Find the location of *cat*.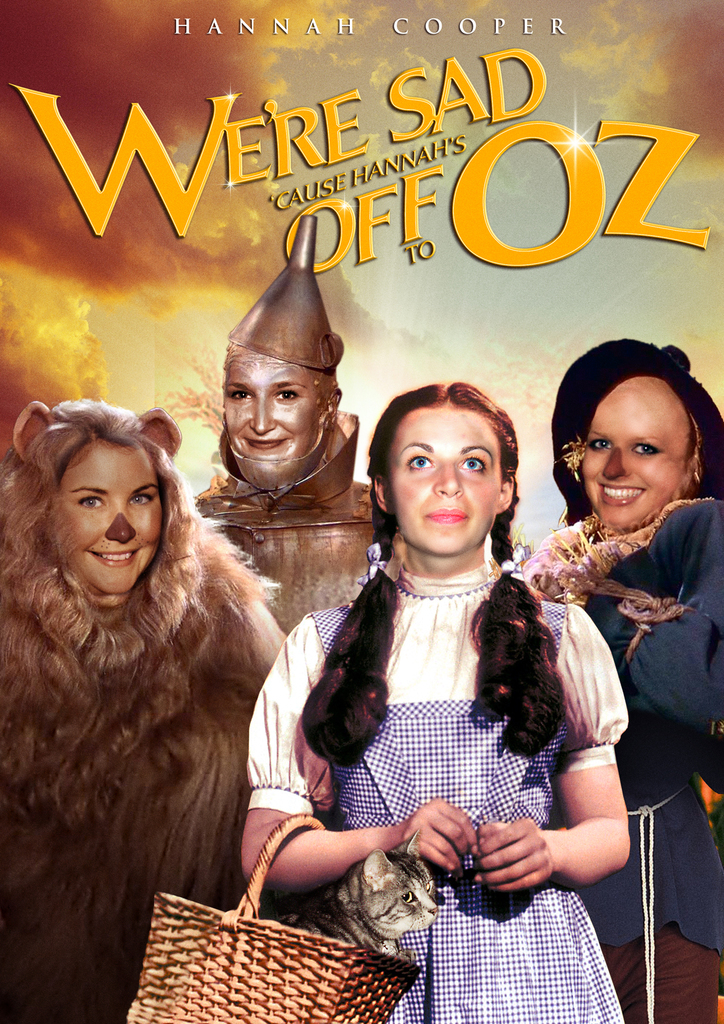
Location: left=287, top=833, right=437, bottom=948.
